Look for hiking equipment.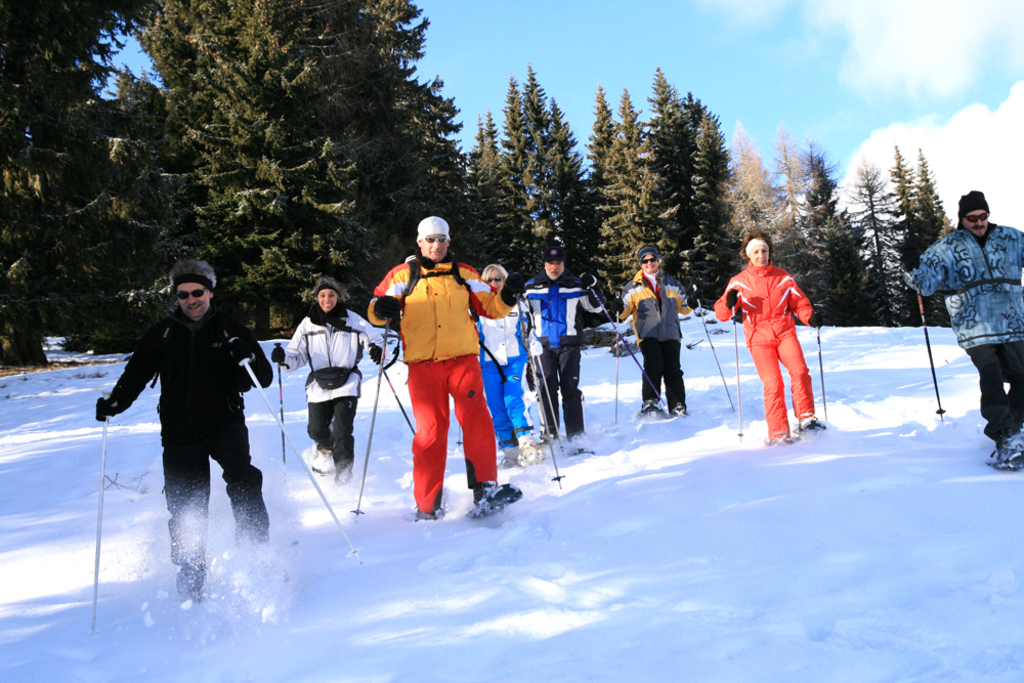
Found: (611, 294, 628, 317).
